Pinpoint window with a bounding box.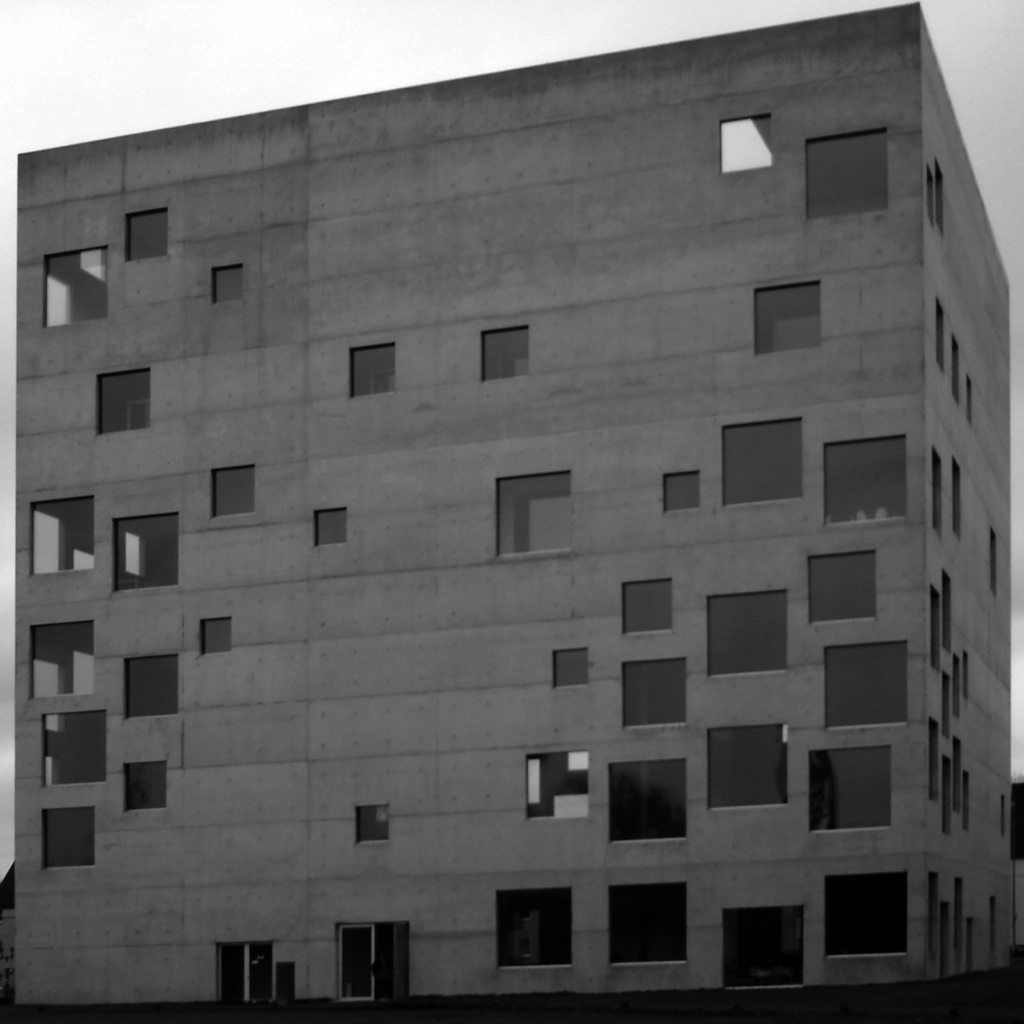
x1=125, y1=209, x2=168, y2=260.
